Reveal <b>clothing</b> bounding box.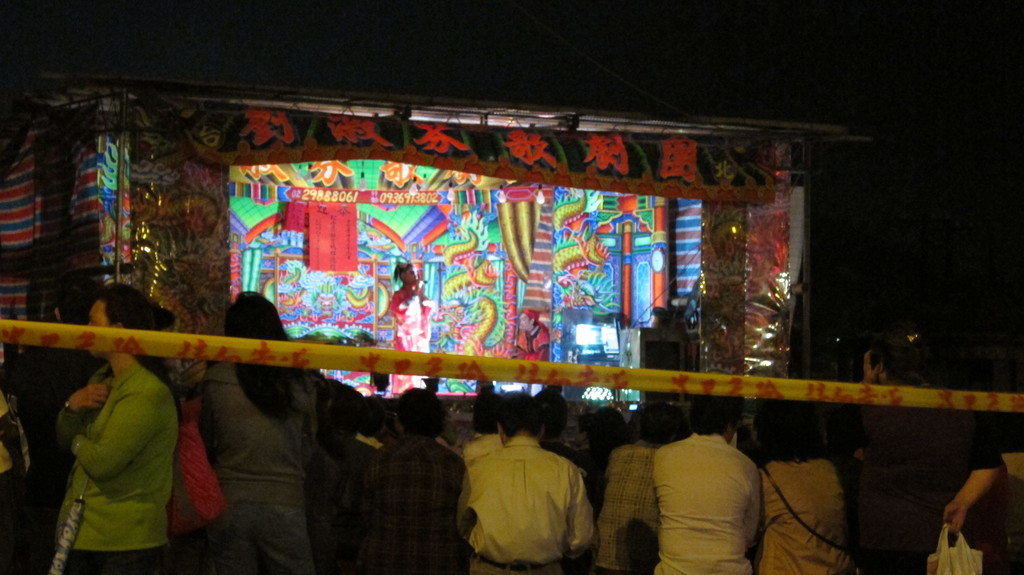
Revealed: pyautogui.locateOnScreen(467, 434, 598, 574).
